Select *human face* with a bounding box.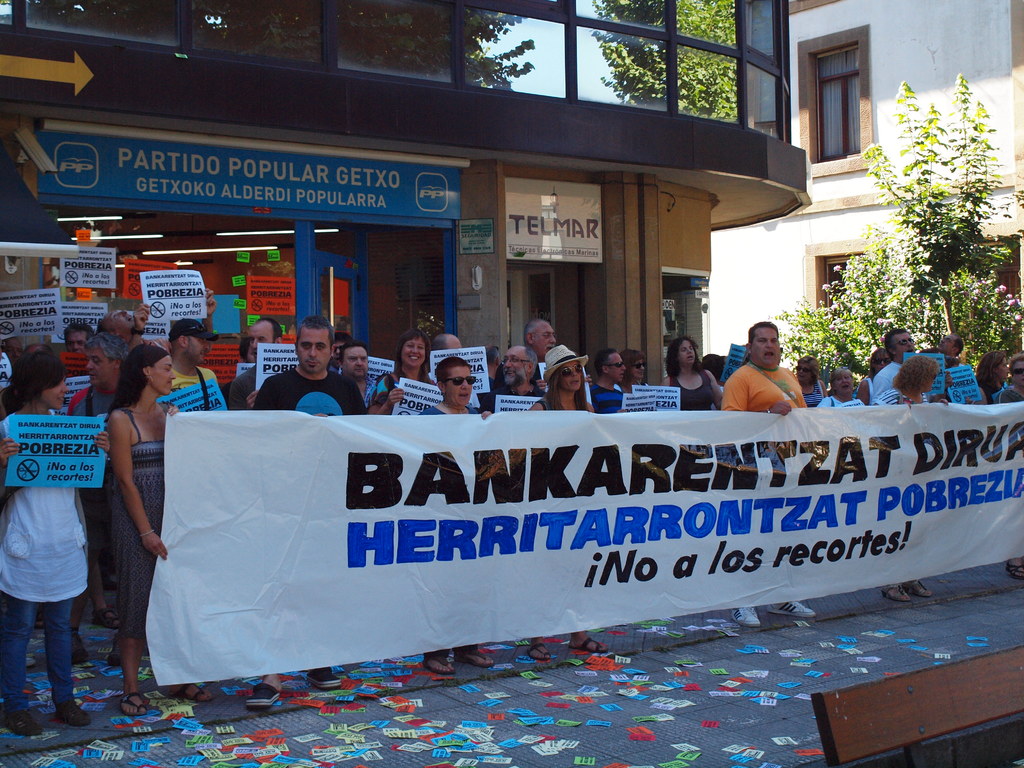
rect(244, 323, 273, 361).
